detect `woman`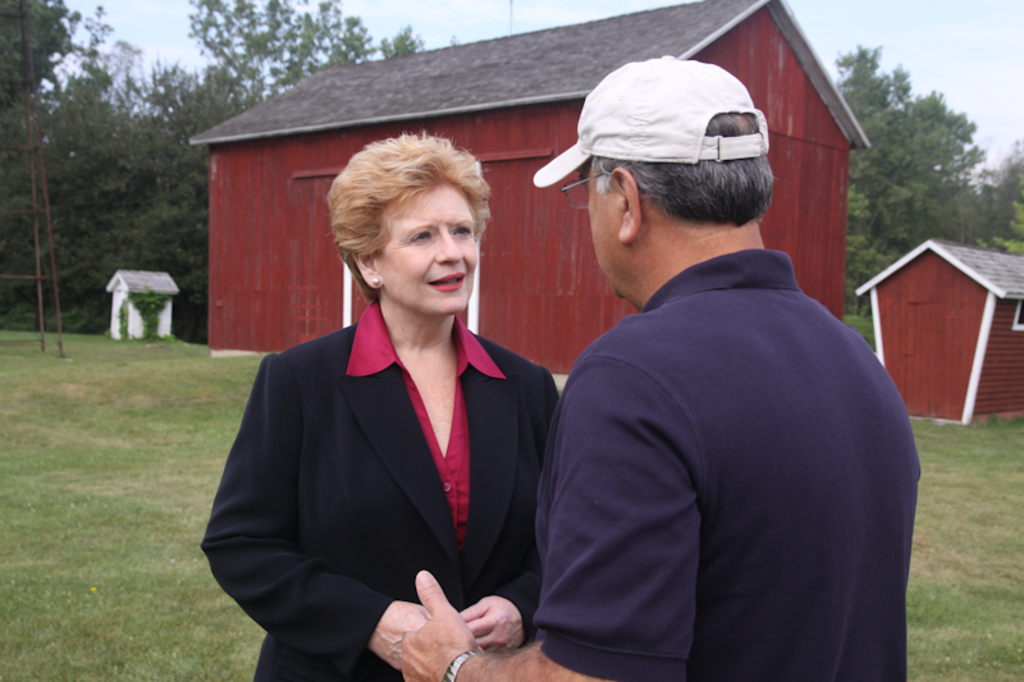
<bbox>200, 132, 566, 681</bbox>
